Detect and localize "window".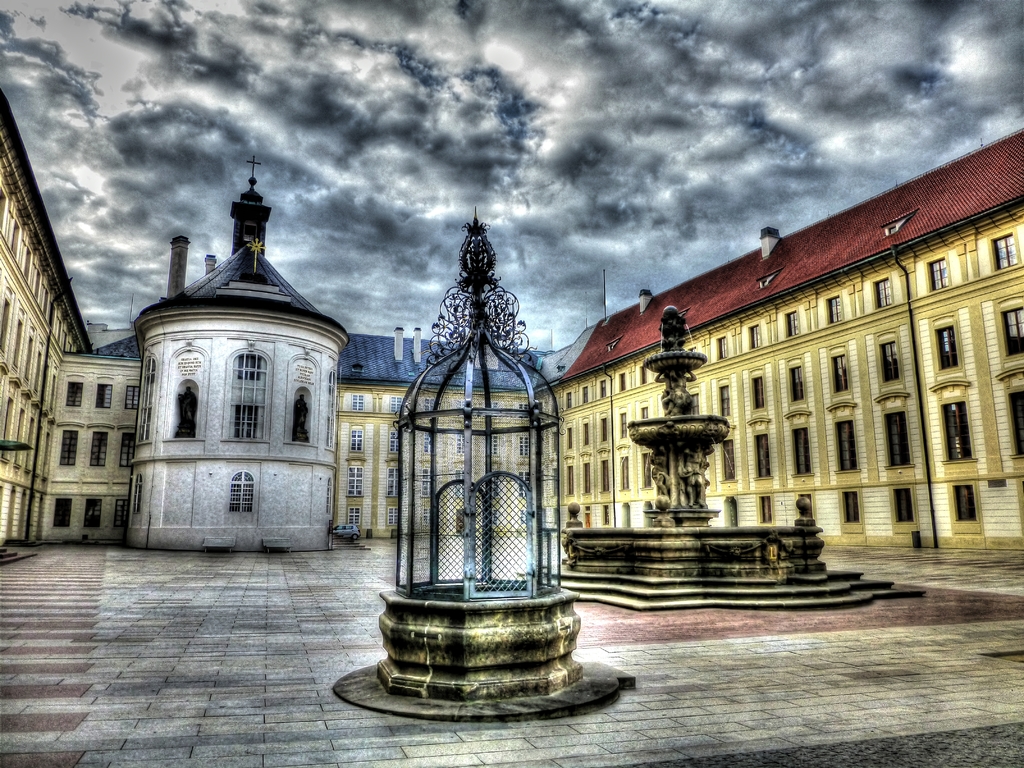
Localized at 566:426:573:451.
